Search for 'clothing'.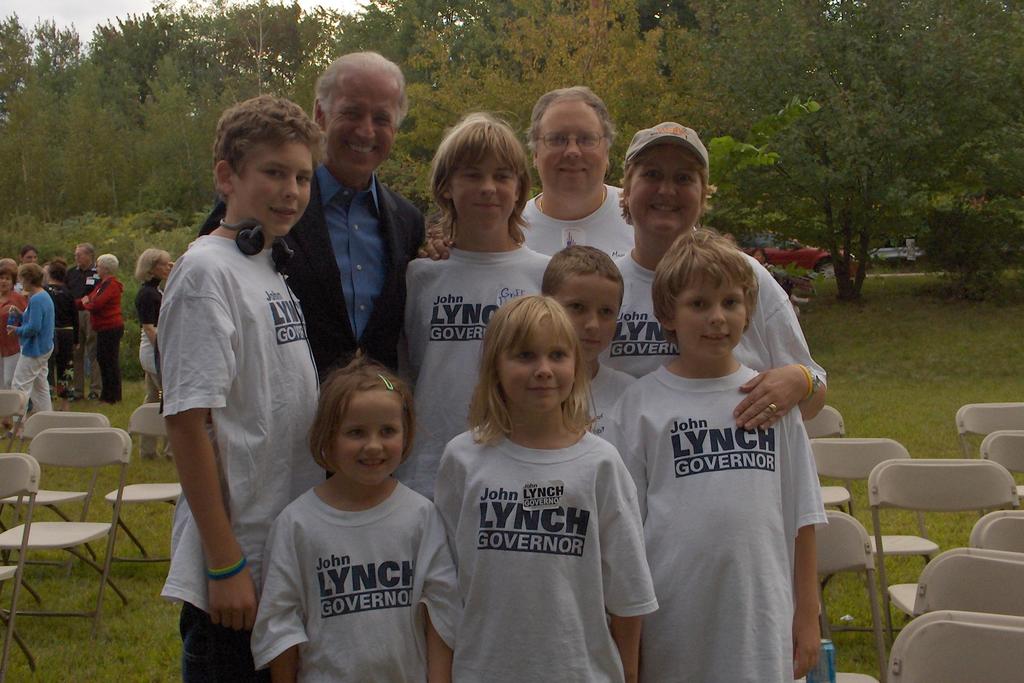
Found at (65, 263, 104, 396).
